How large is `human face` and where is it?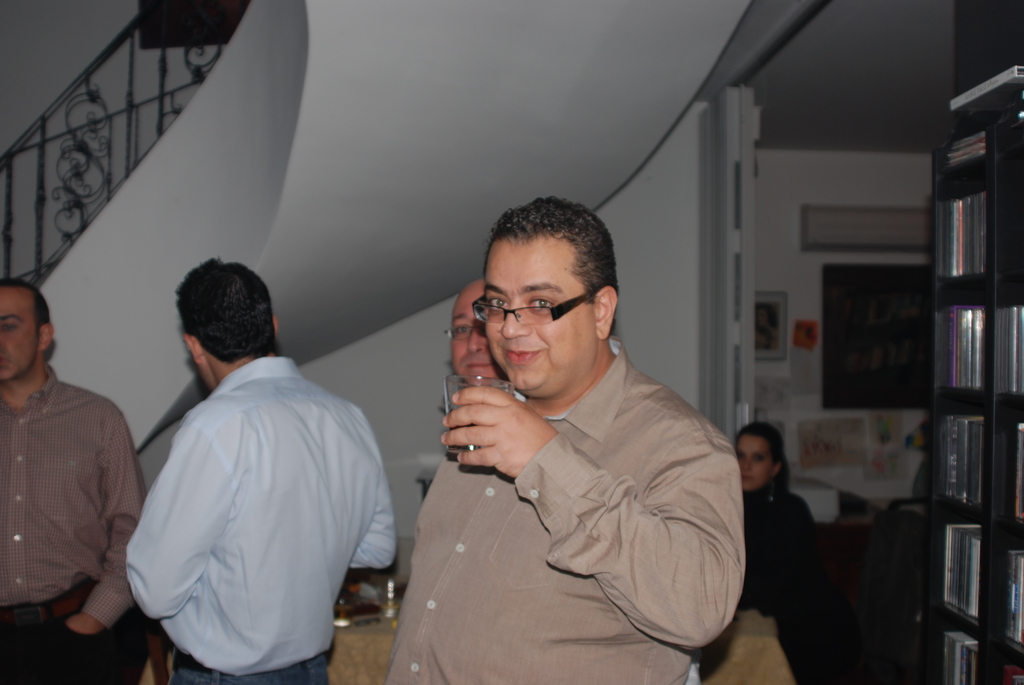
Bounding box: <box>451,294,503,388</box>.
